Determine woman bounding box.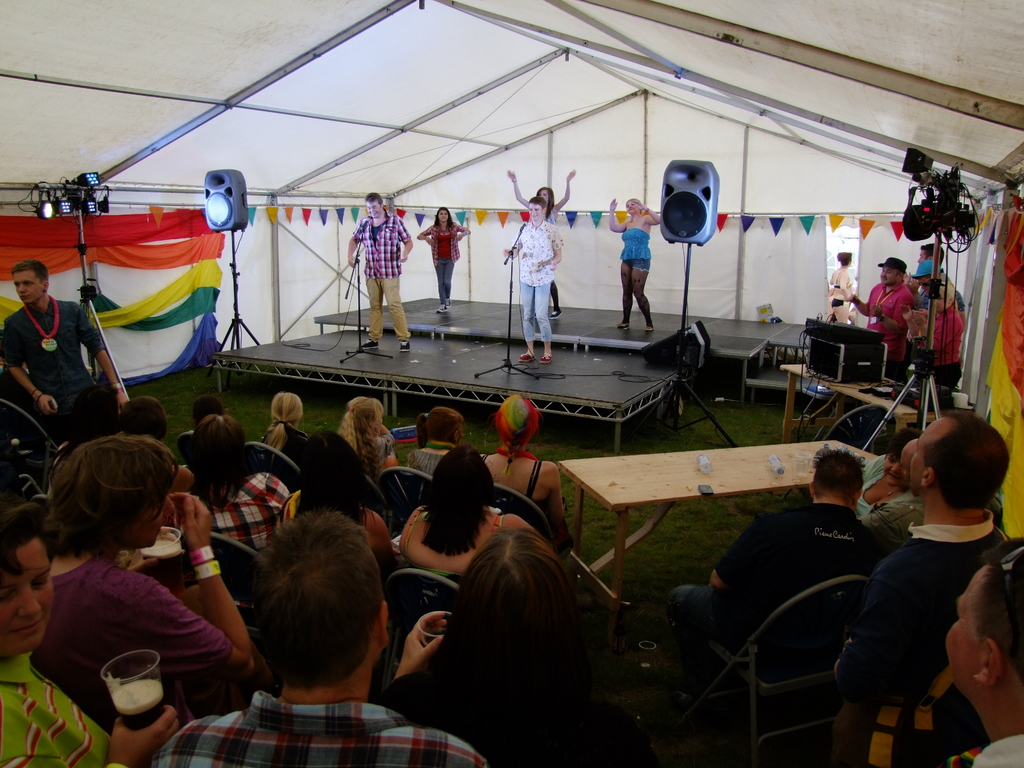
Determined: 417,205,472,314.
